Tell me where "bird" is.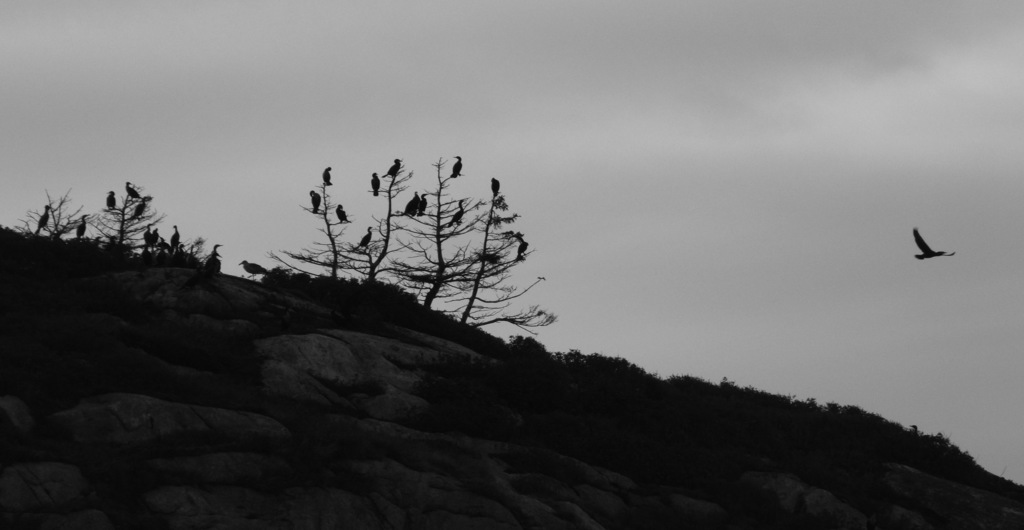
"bird" is at (left=151, top=223, right=163, bottom=253).
